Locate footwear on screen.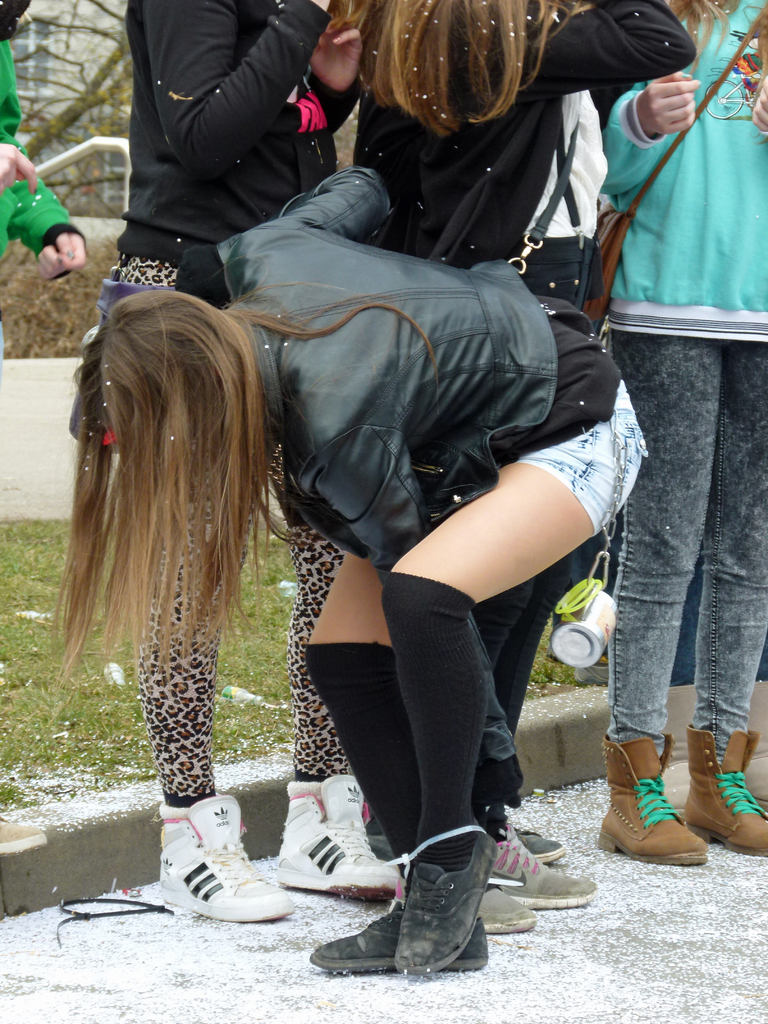
On screen at locate(271, 769, 403, 890).
